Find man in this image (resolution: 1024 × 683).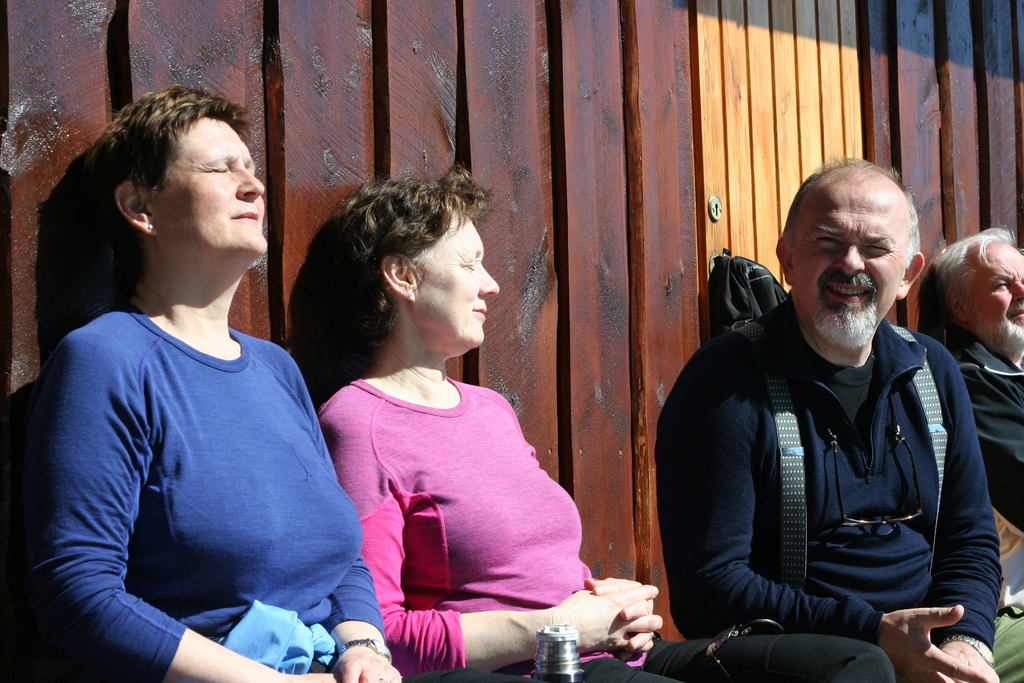
x1=666 y1=148 x2=1007 y2=672.
